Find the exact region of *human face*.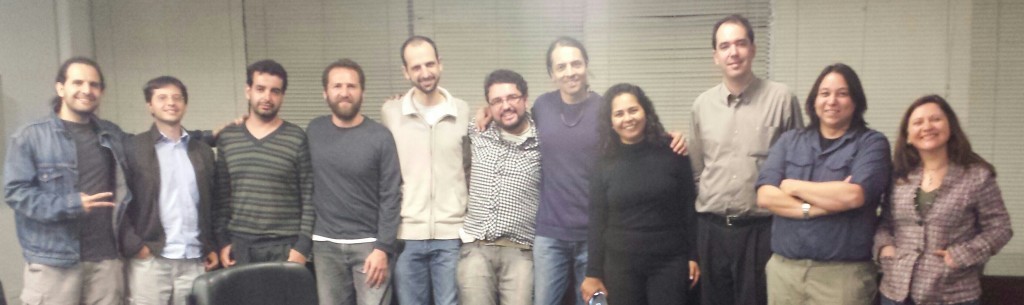
Exact region: bbox(151, 83, 187, 120).
